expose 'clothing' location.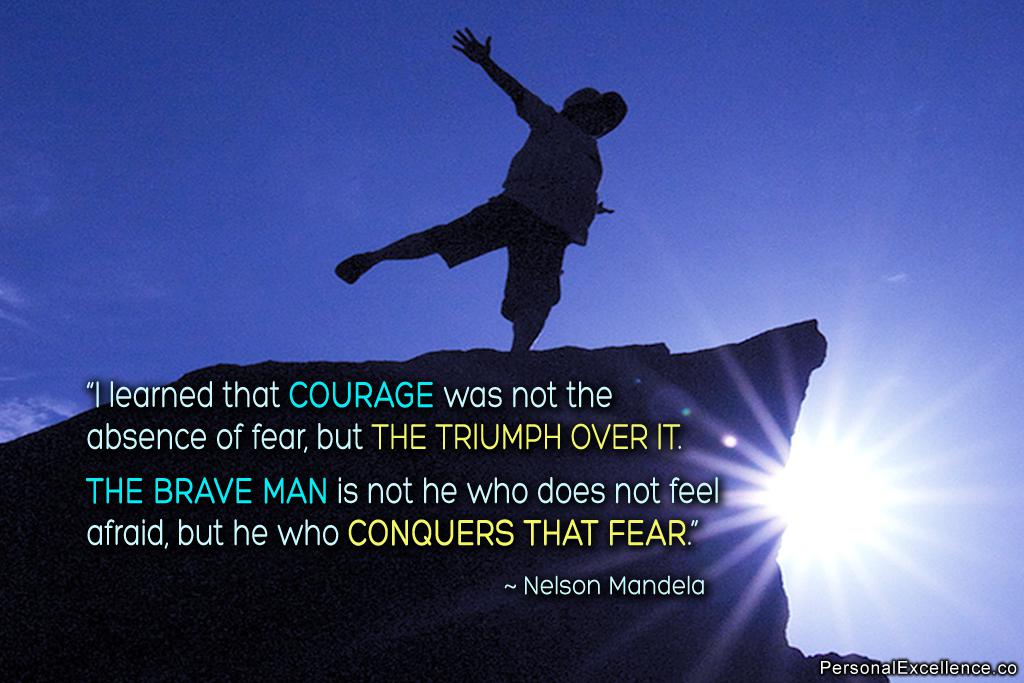
Exposed at <region>390, 49, 628, 298</region>.
